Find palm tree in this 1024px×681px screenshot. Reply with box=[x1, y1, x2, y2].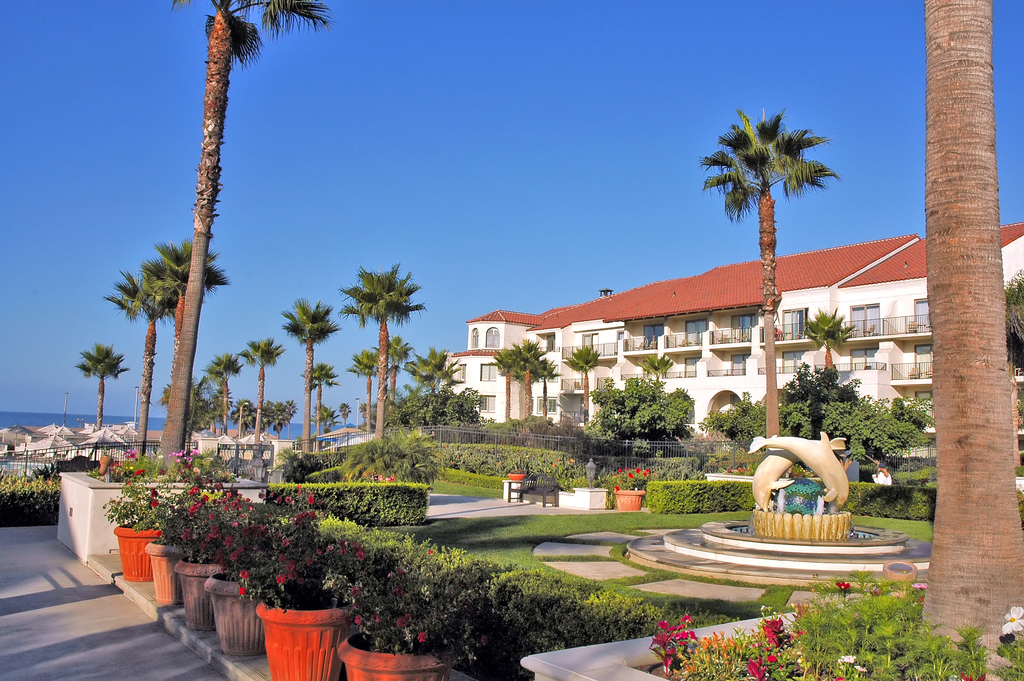
box=[492, 346, 544, 438].
